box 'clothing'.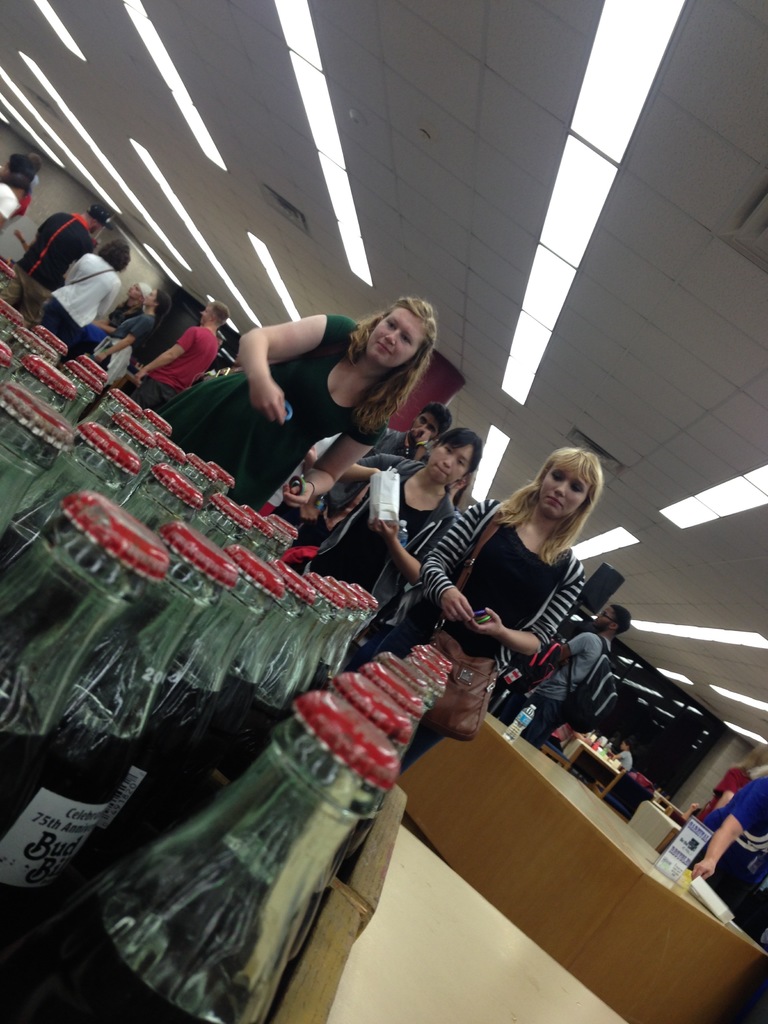
(left=156, top=309, right=380, bottom=510).
